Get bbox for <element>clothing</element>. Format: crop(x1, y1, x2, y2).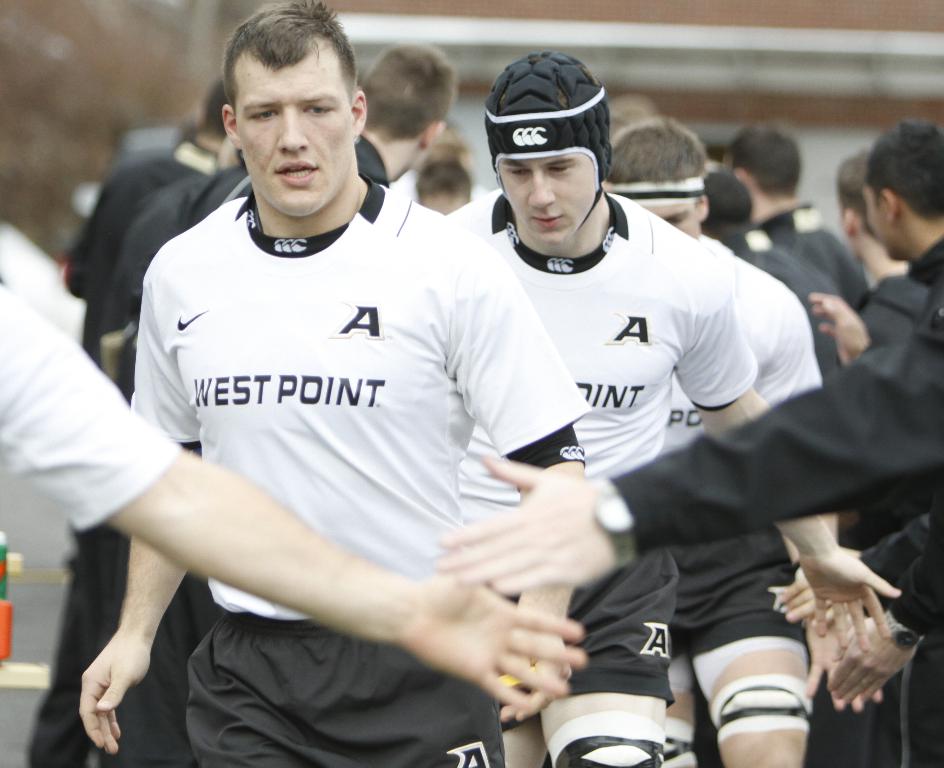
crop(723, 224, 841, 388).
